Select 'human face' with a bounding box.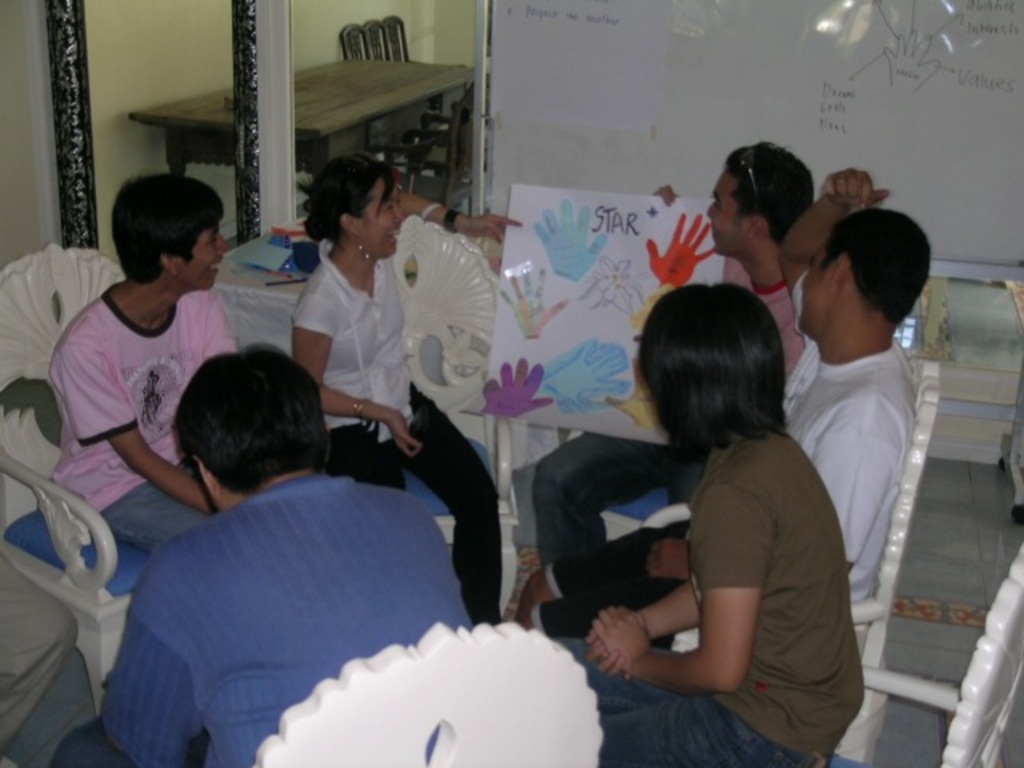
[181, 227, 229, 285].
